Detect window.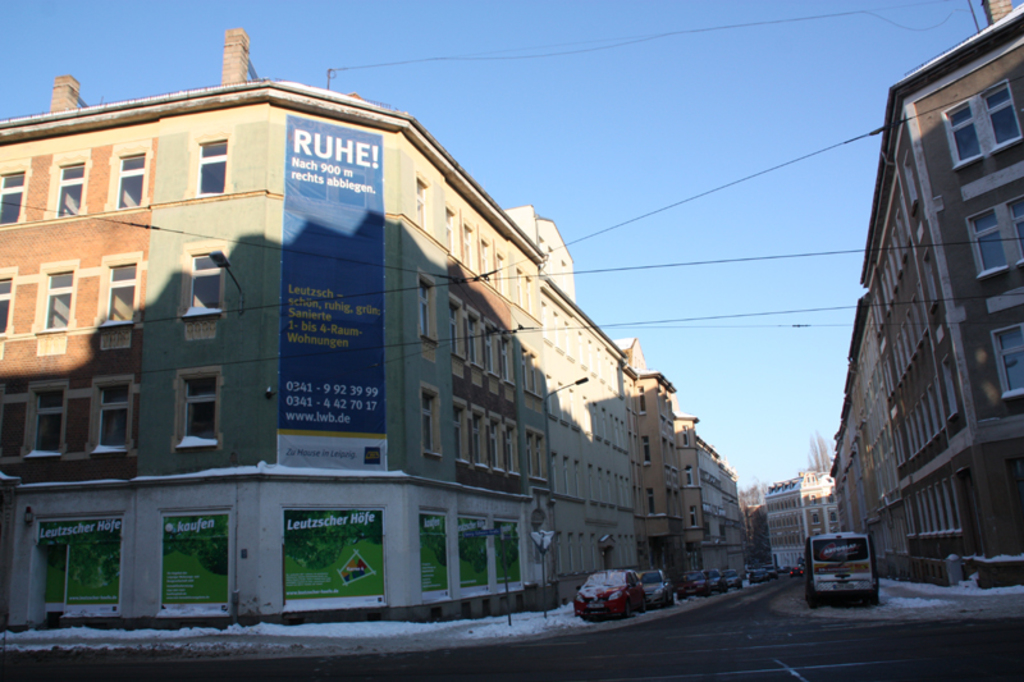
Detected at x1=197 y1=141 x2=228 y2=192.
